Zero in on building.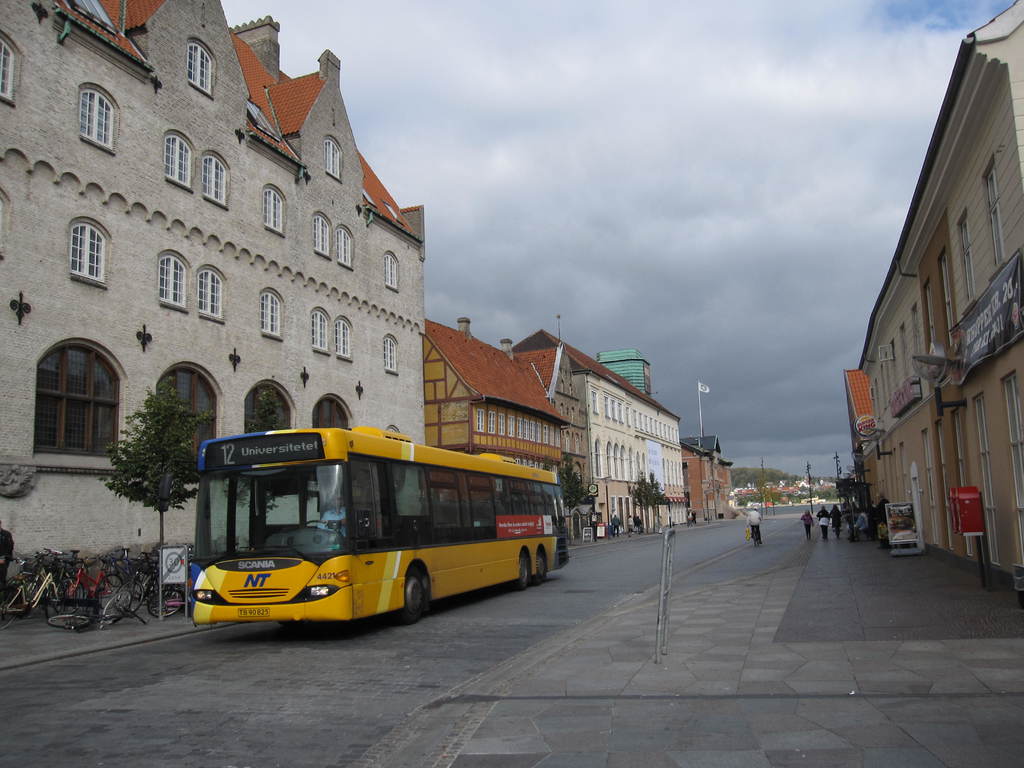
Zeroed in: left=518, top=307, right=592, bottom=487.
